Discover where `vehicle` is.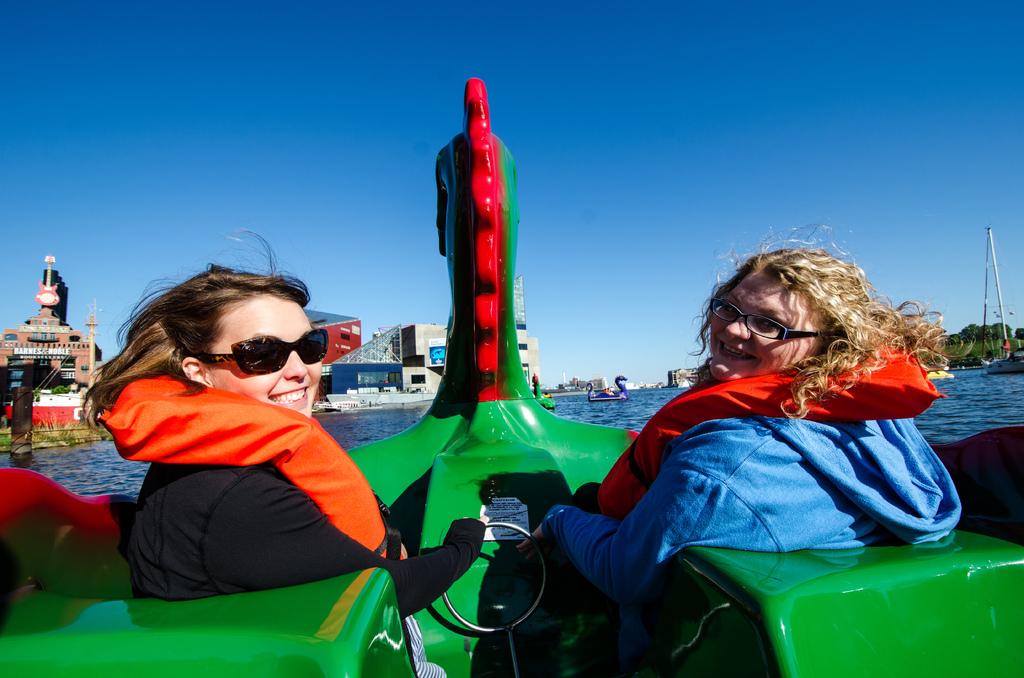
Discovered at (972,220,1018,380).
